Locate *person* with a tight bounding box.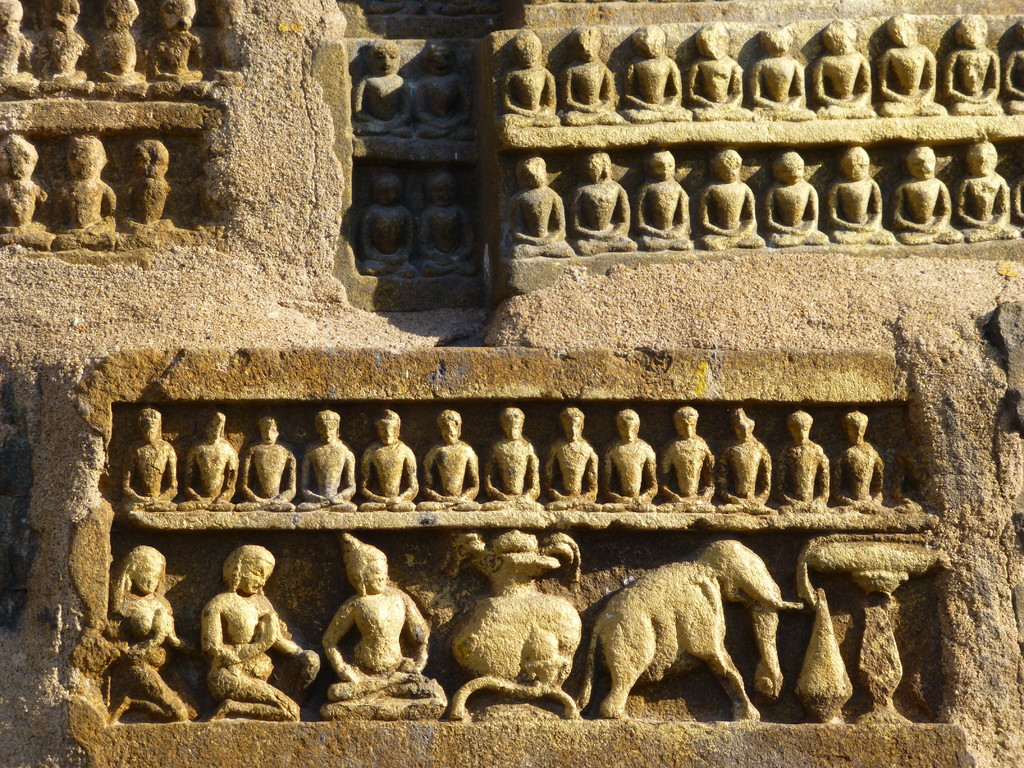
select_region(544, 405, 599, 509).
